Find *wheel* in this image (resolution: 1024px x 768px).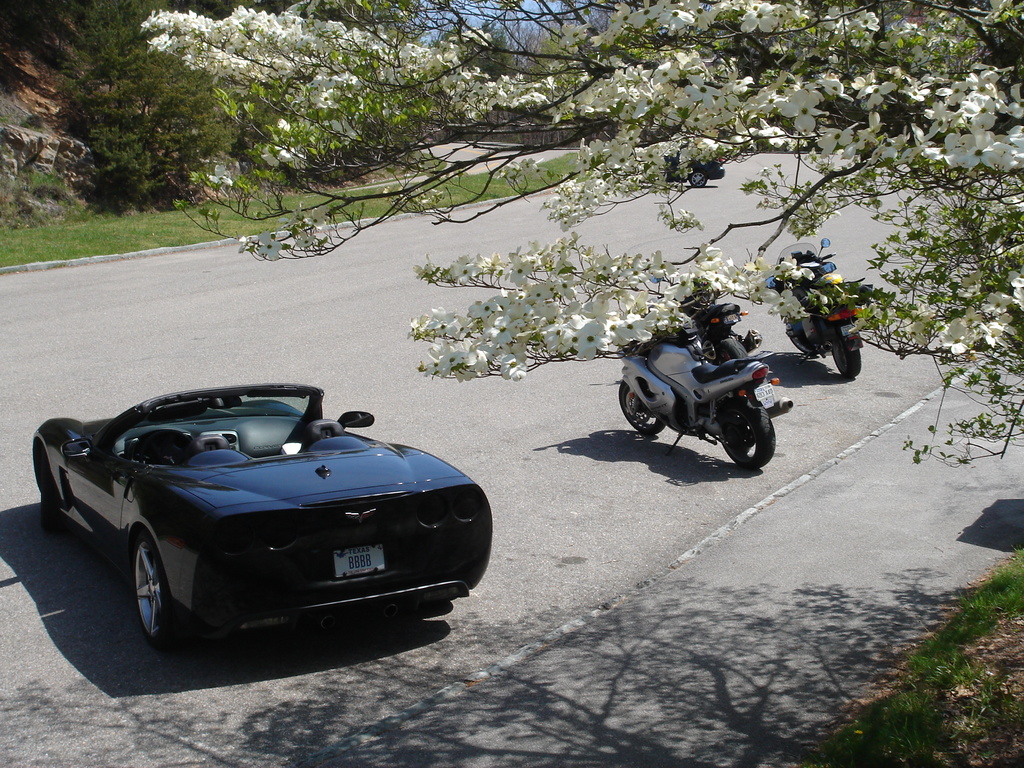
[left=833, top=336, right=862, bottom=378].
